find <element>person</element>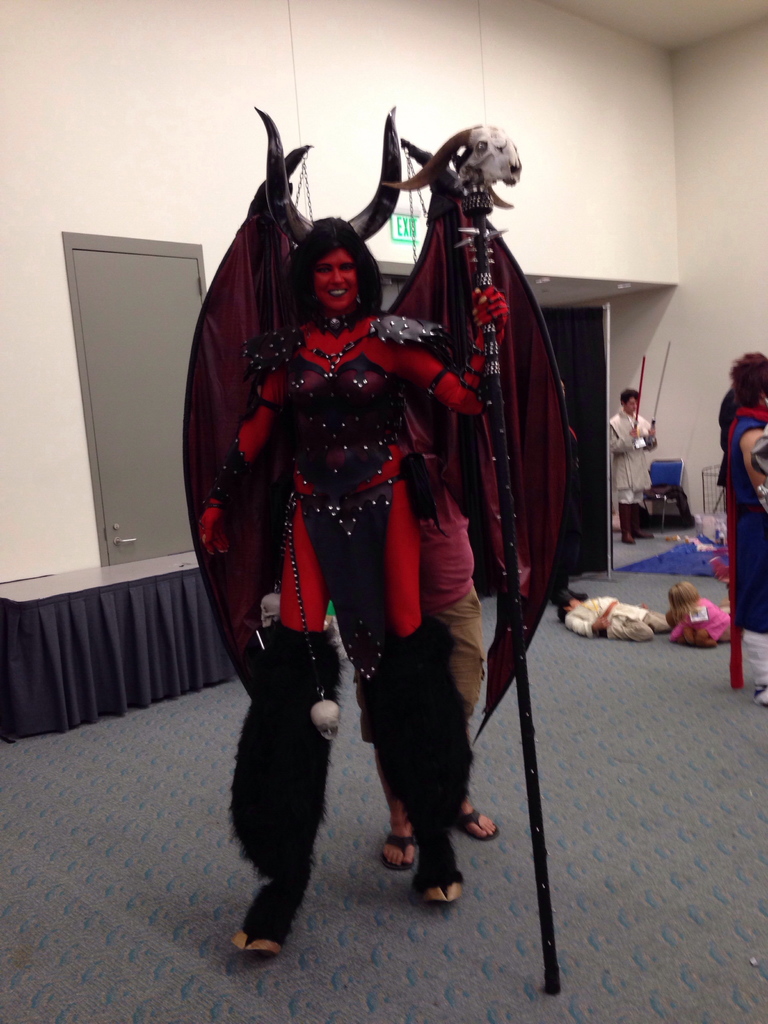
detection(193, 141, 511, 955)
